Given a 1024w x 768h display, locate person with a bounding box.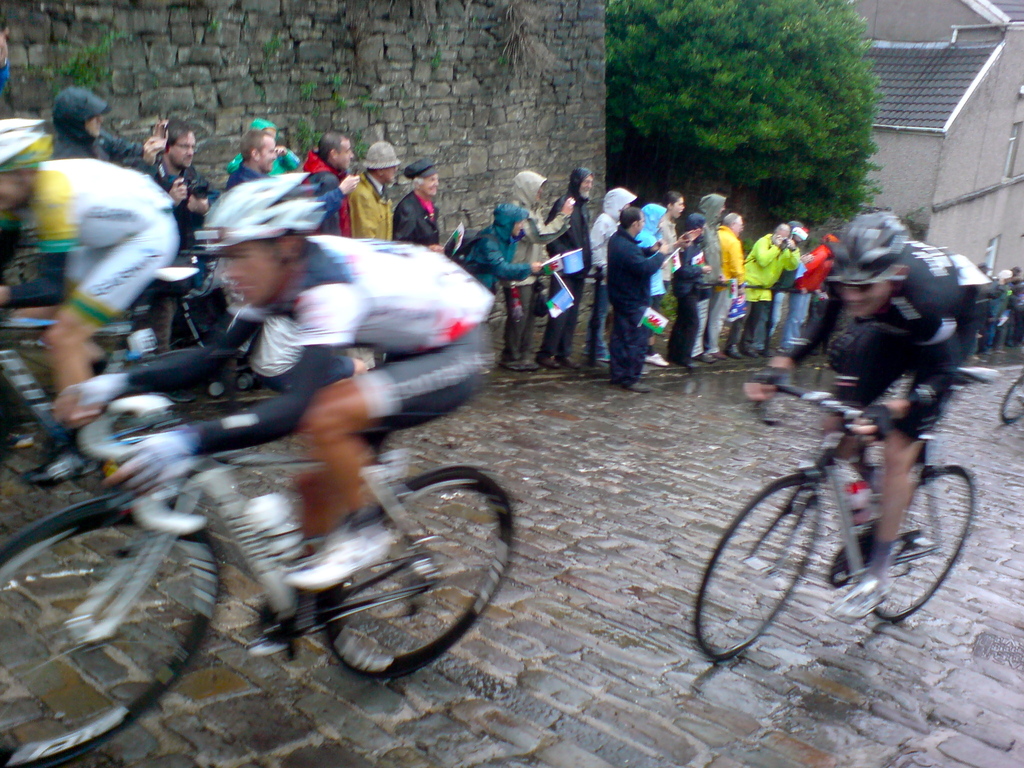
Located: bbox=(152, 114, 221, 220).
